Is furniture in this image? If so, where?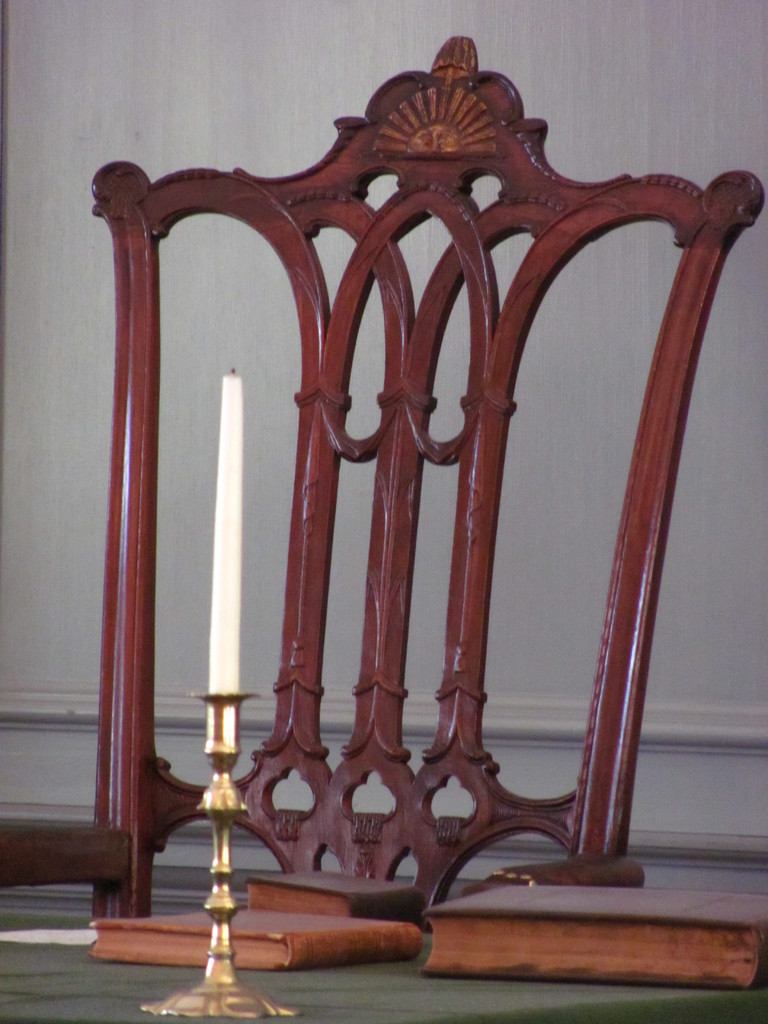
Yes, at Rect(0, 907, 767, 1023).
